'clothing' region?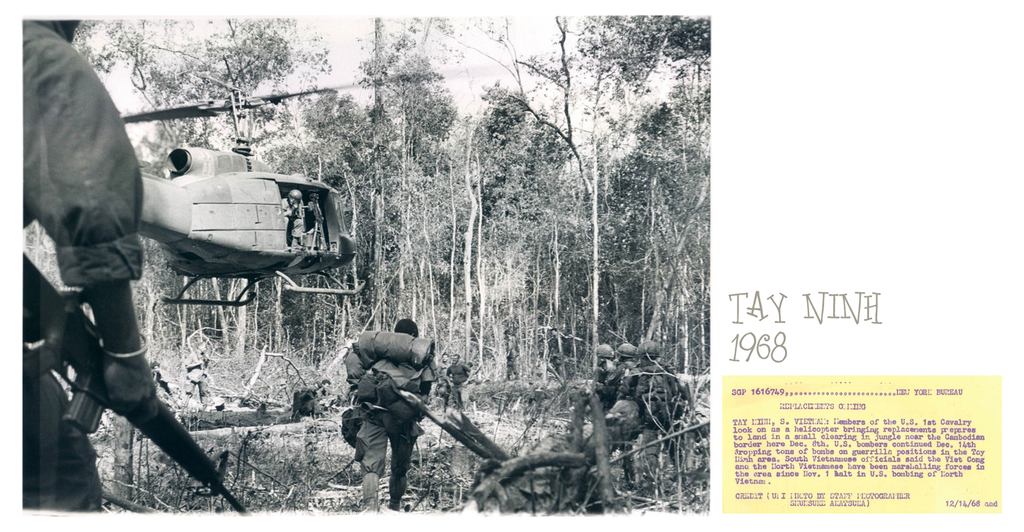
446, 360, 472, 402
